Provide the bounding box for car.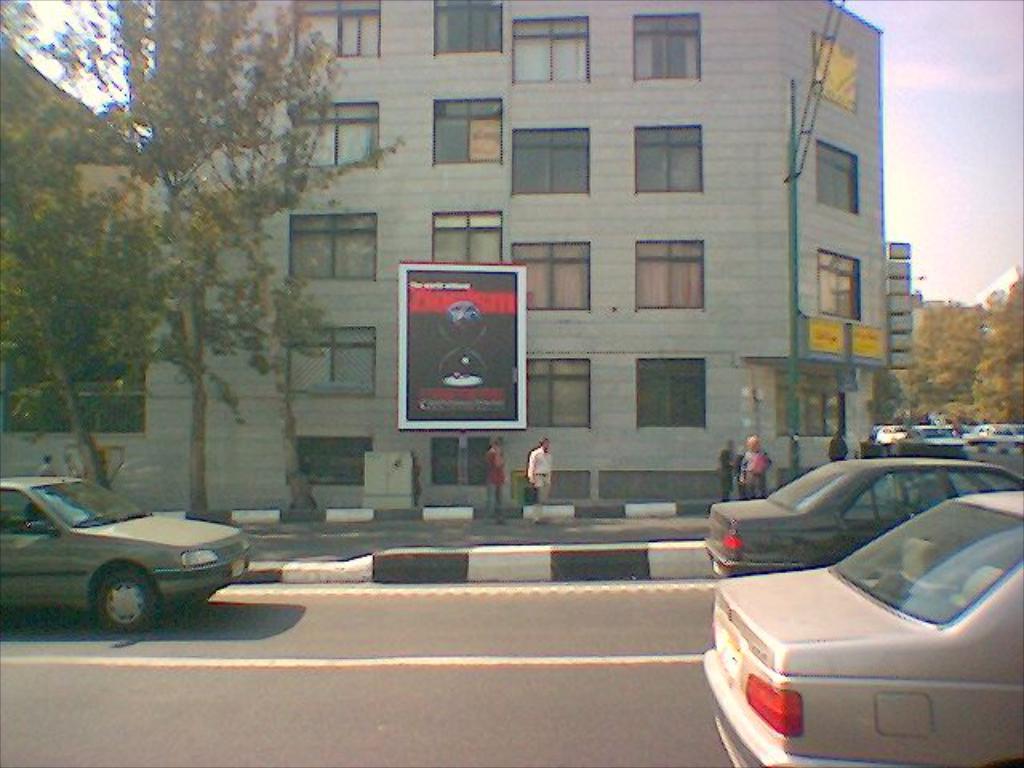
976,422,1022,448.
